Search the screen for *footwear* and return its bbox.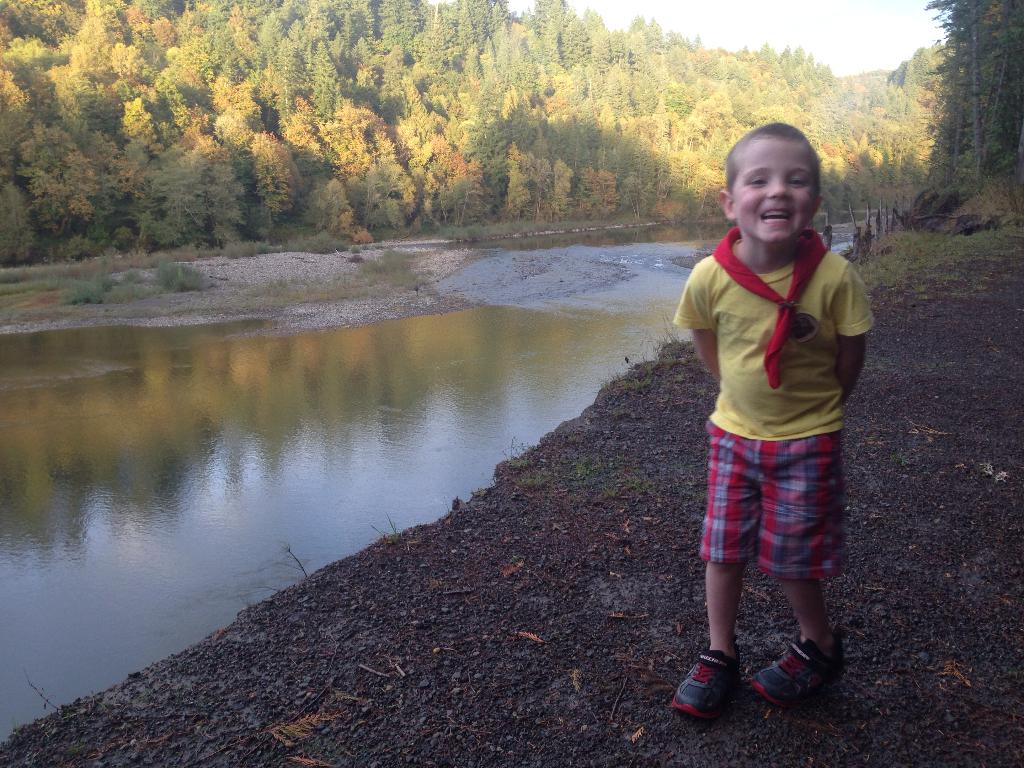
Found: x1=758 y1=637 x2=838 y2=721.
